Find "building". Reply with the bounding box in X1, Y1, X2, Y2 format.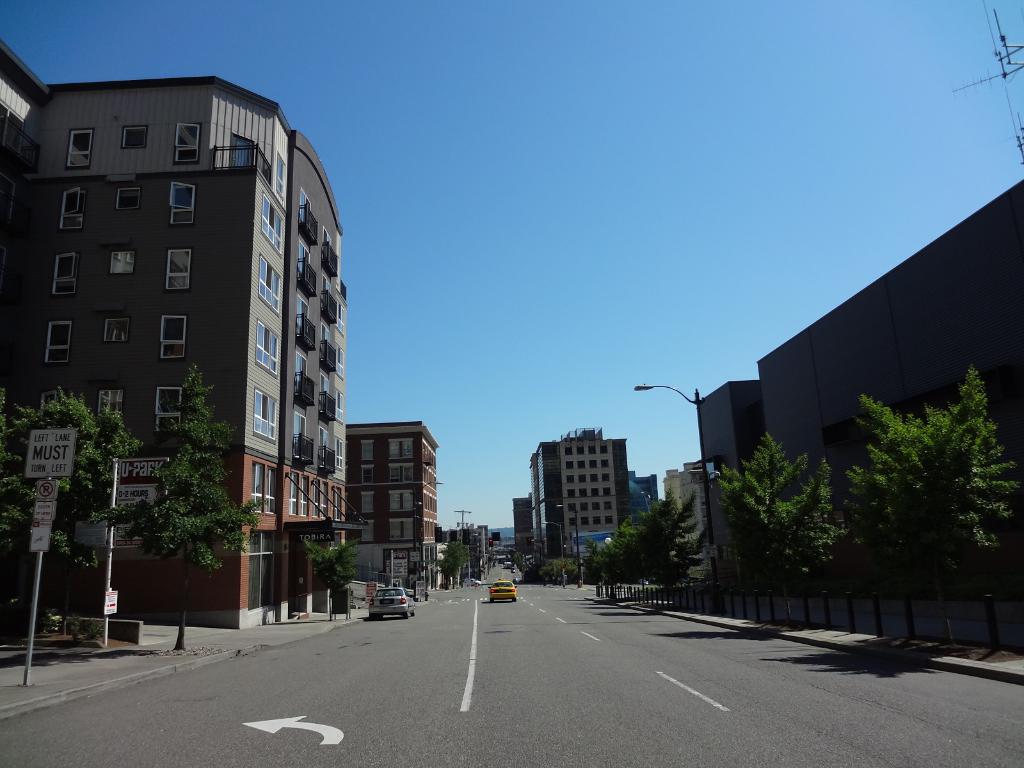
347, 421, 438, 577.
